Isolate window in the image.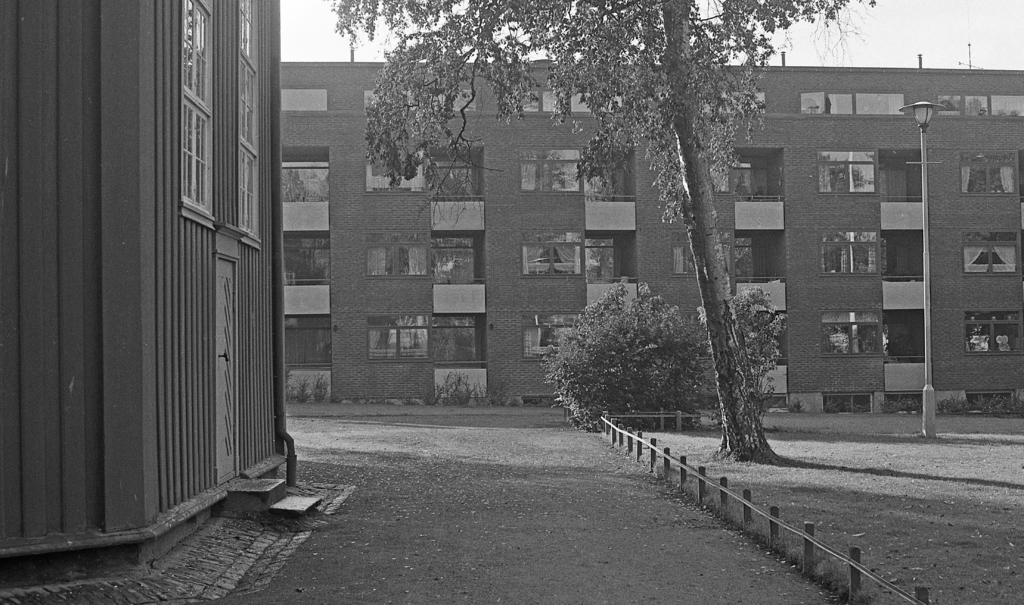
Isolated region: box=[521, 240, 582, 276].
